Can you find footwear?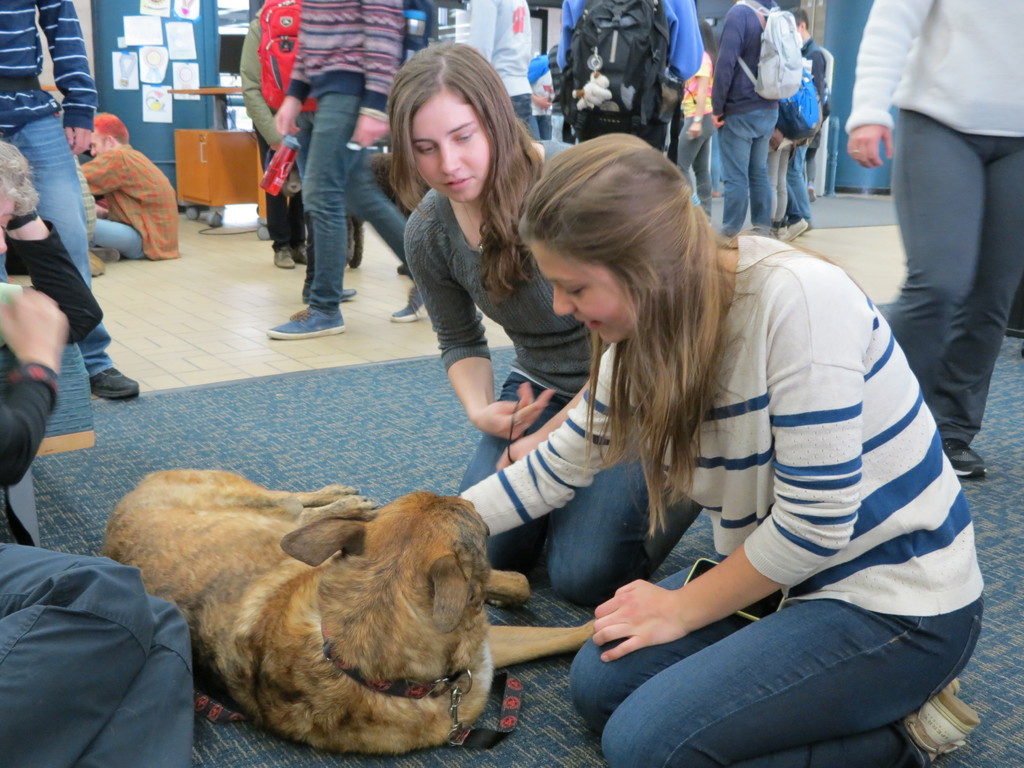
Yes, bounding box: l=950, t=436, r=991, b=486.
